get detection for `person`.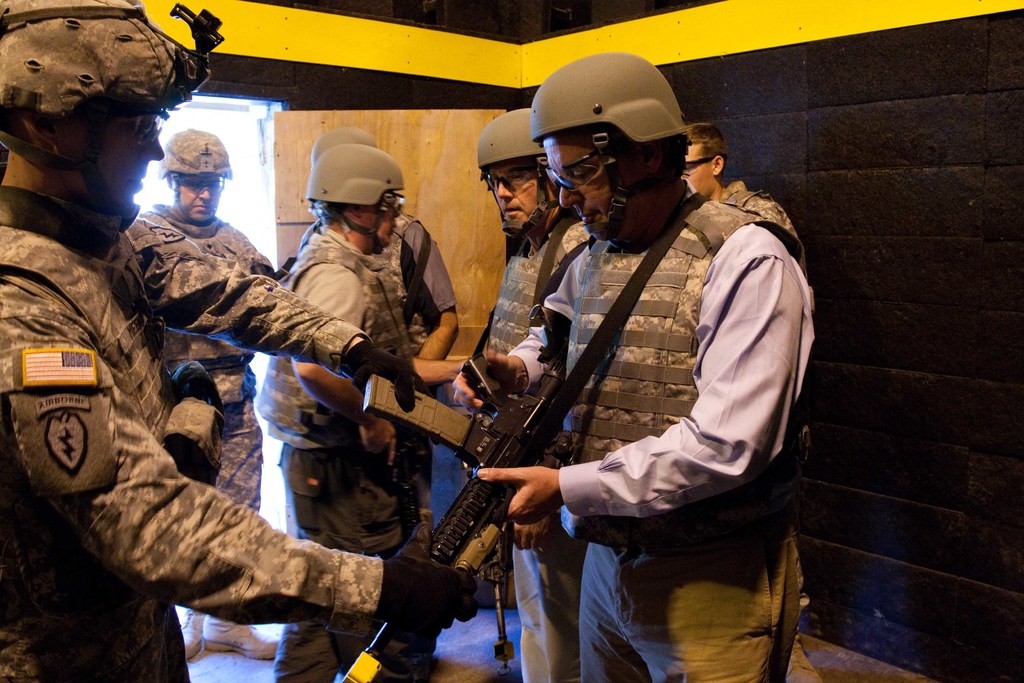
Detection: <box>450,56,838,682</box>.
